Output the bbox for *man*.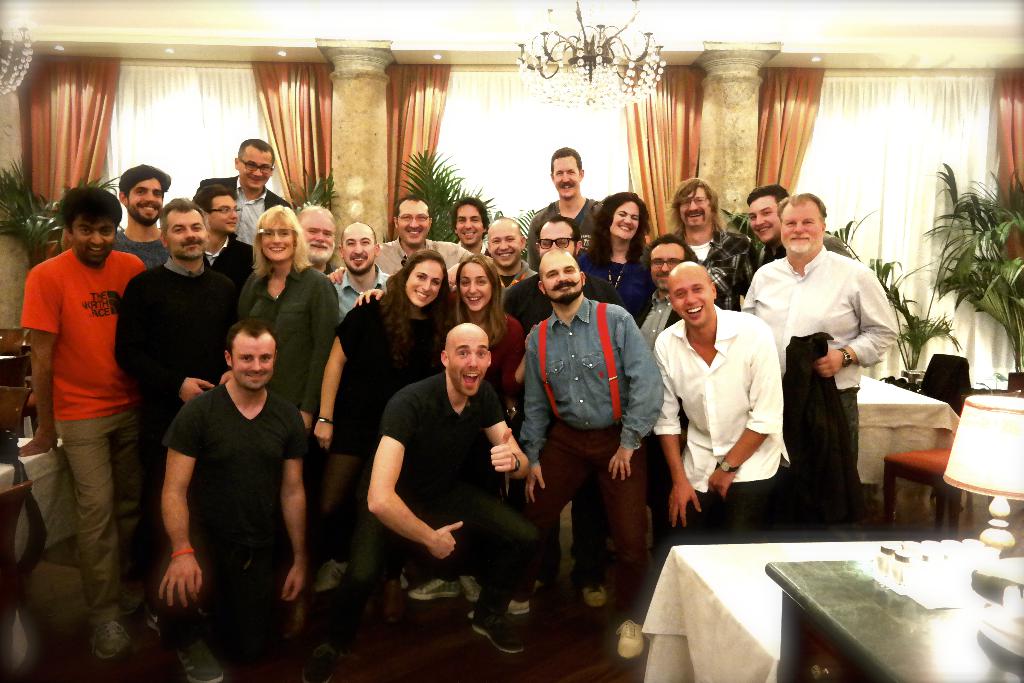
[744,193,900,531].
